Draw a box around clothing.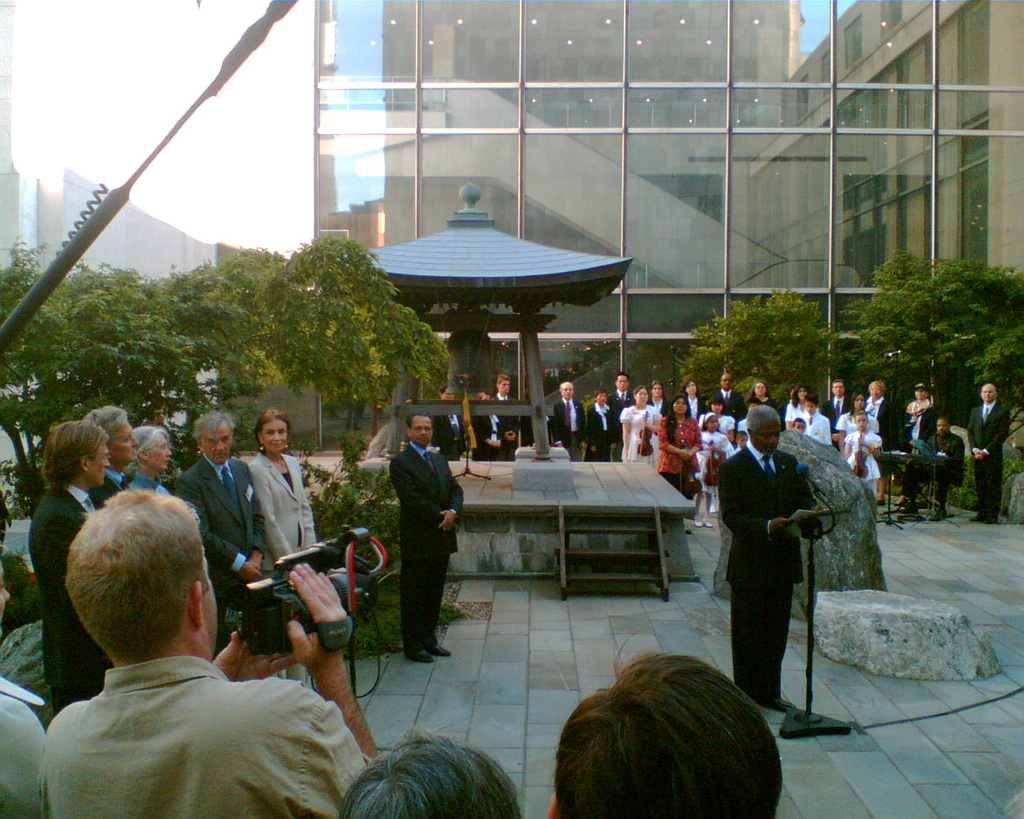
bbox(802, 409, 829, 445).
